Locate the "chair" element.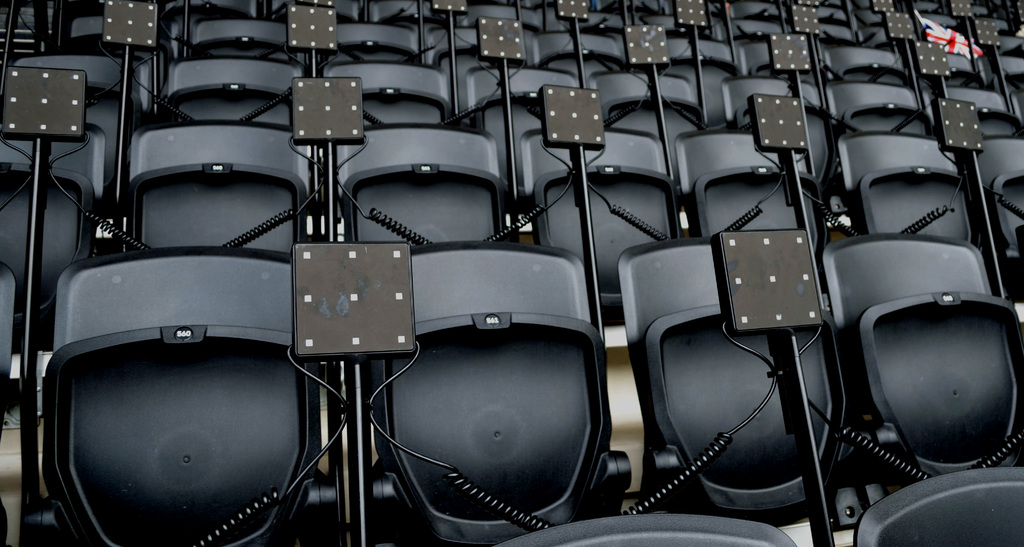
Element bbox: {"x1": 11, "y1": 49, "x2": 156, "y2": 174}.
